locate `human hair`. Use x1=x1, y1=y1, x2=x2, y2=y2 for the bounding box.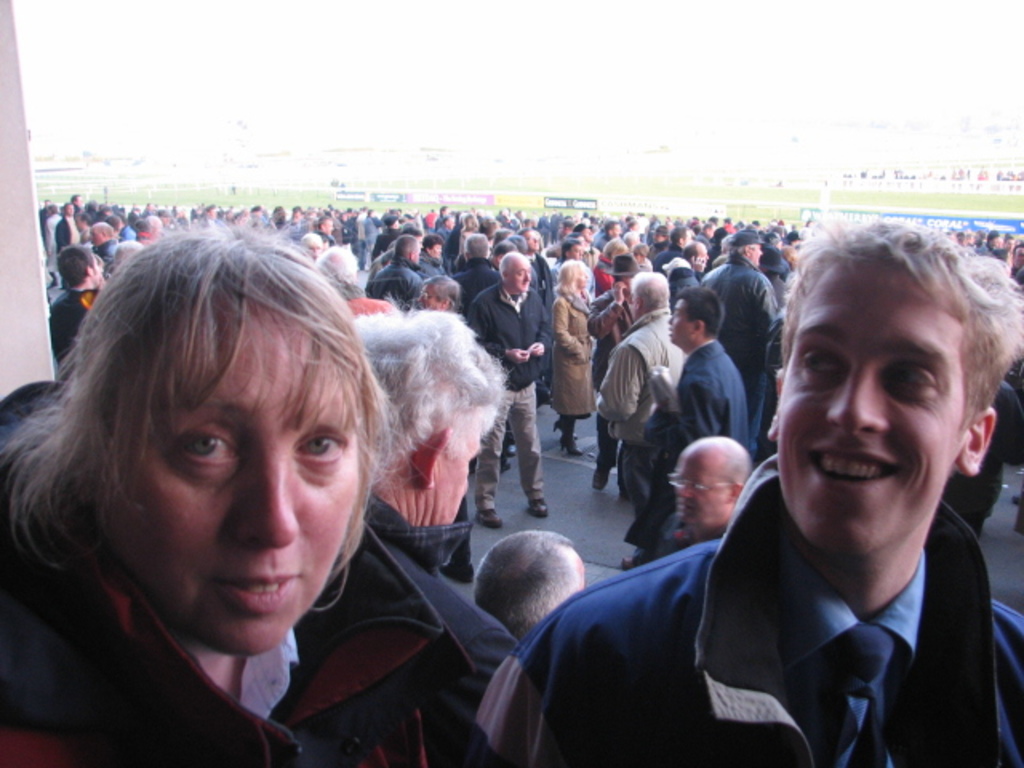
x1=302, y1=230, x2=322, y2=246.
